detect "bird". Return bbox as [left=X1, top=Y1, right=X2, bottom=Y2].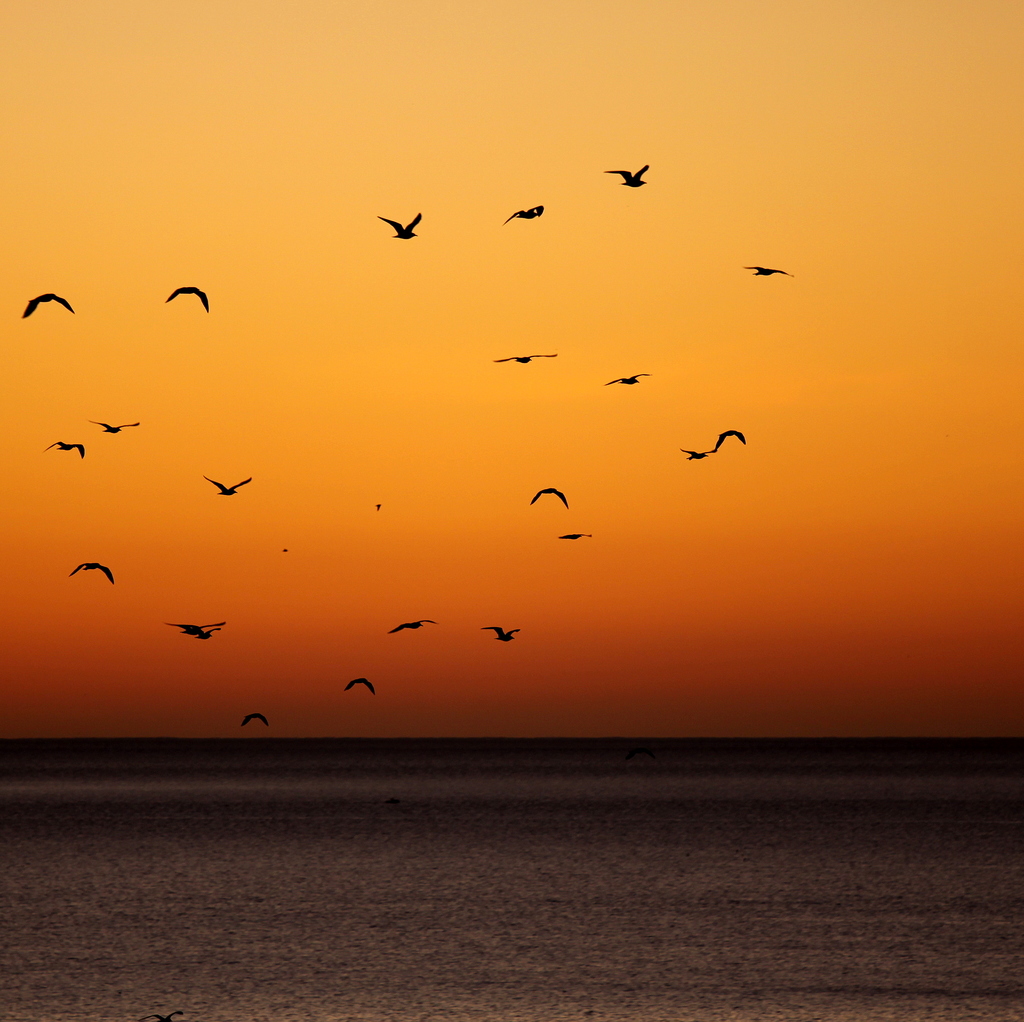
[left=340, top=674, right=375, bottom=699].
